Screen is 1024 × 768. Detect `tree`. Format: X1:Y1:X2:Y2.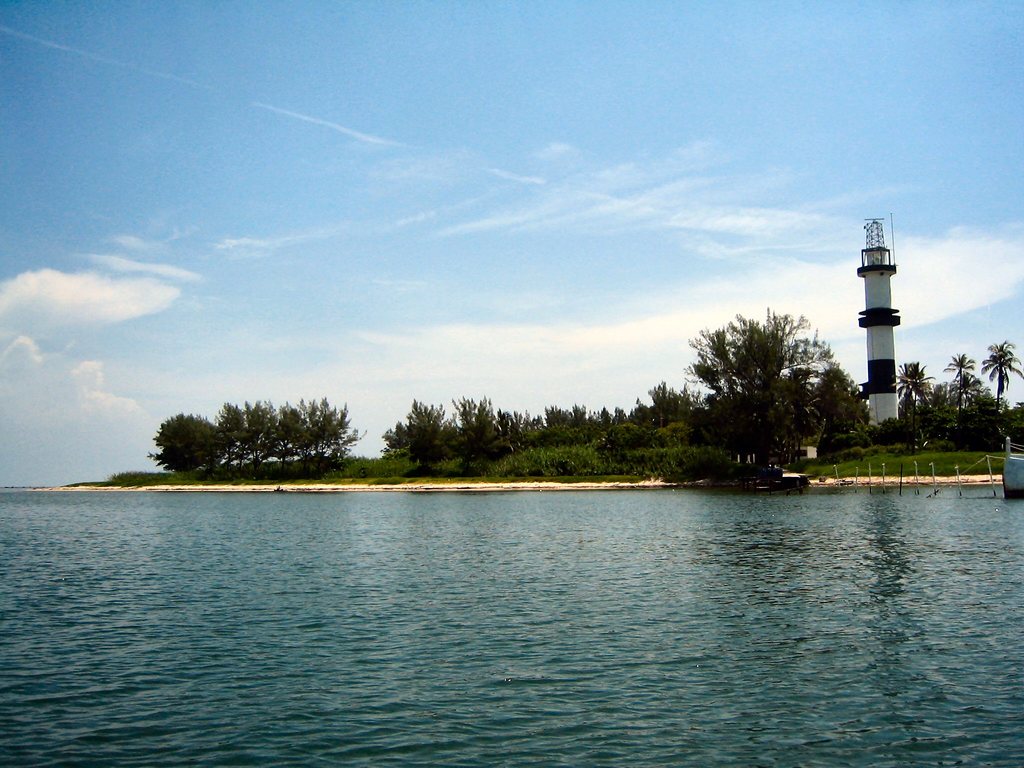
622:369:700:422.
